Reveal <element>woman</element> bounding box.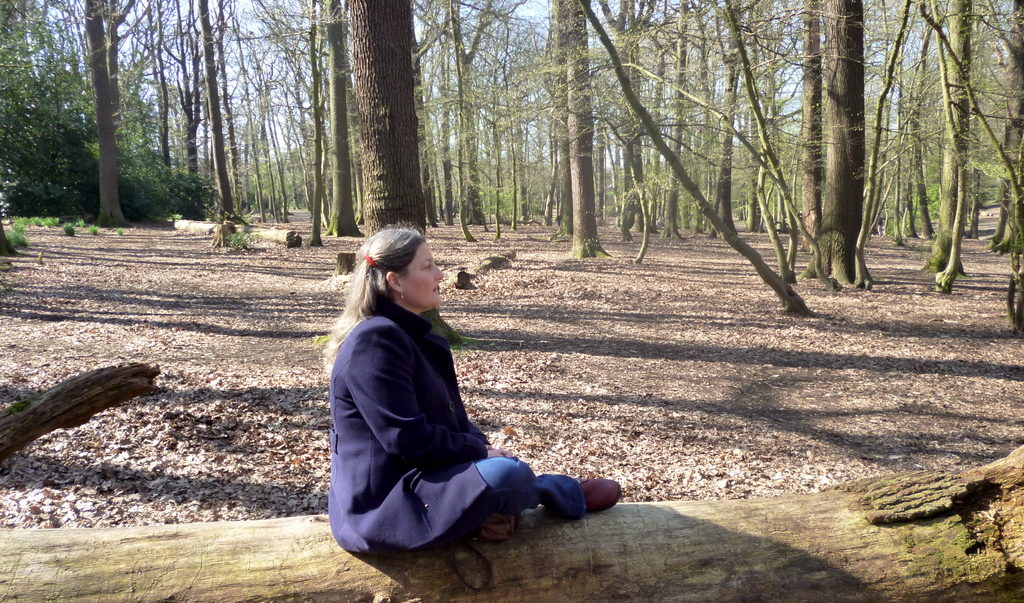
Revealed: <bbox>320, 222, 569, 579</bbox>.
